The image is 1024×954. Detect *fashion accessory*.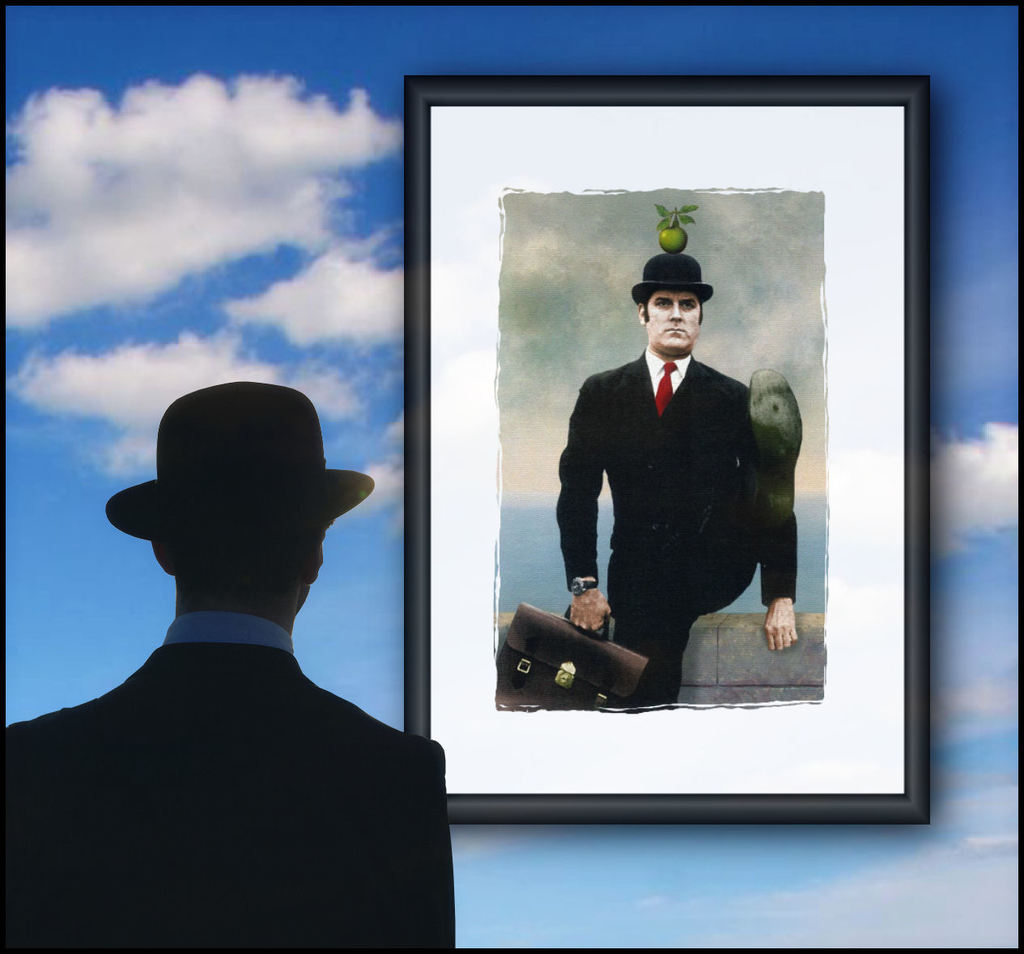
Detection: {"x1": 572, "y1": 581, "x2": 595, "y2": 592}.
